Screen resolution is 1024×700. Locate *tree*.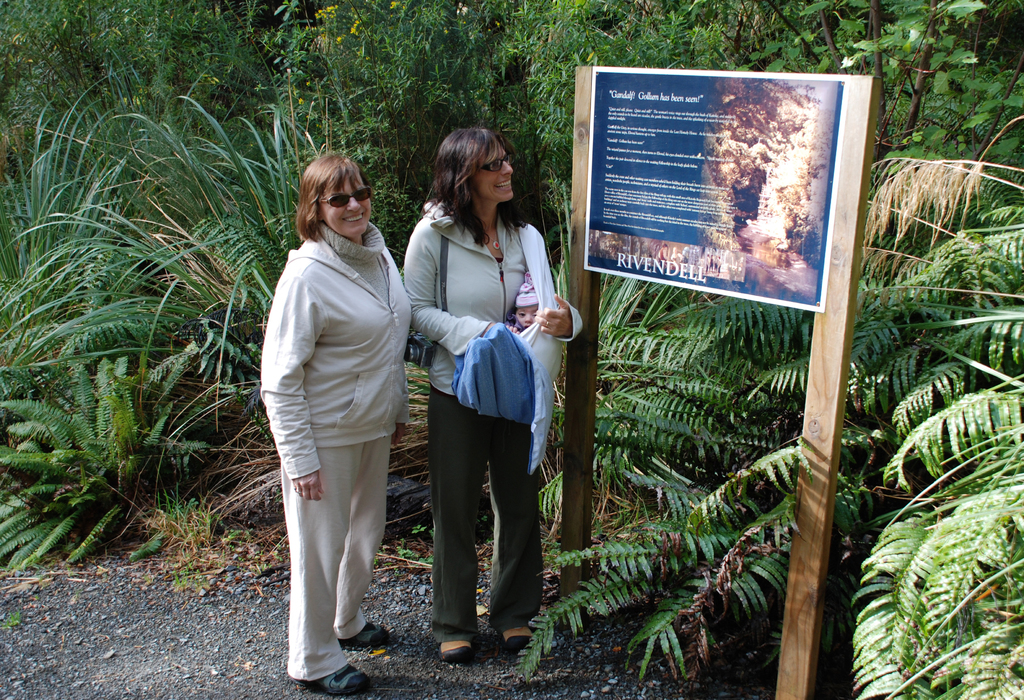
<bbox>288, 0, 573, 511</bbox>.
